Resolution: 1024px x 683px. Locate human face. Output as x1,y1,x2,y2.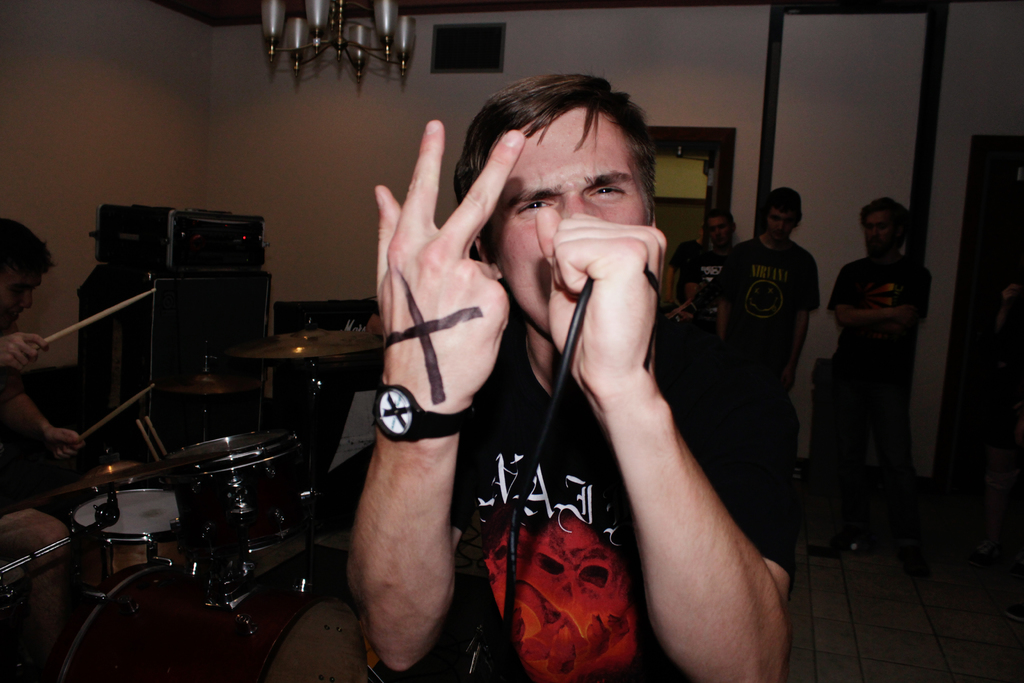
489,114,641,336.
